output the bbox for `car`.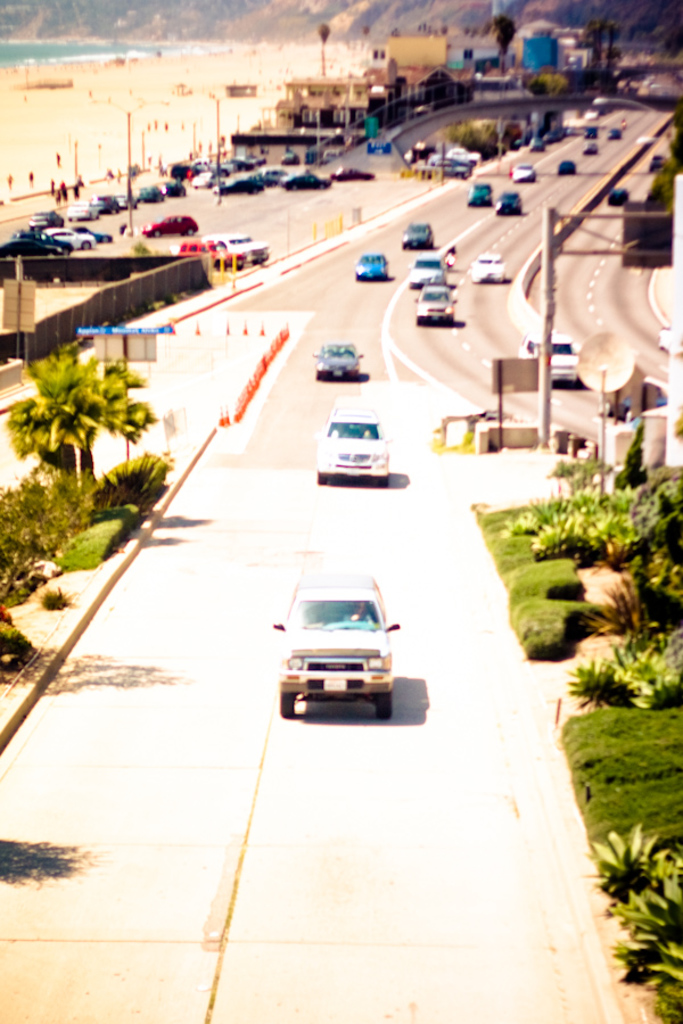
495, 195, 524, 210.
